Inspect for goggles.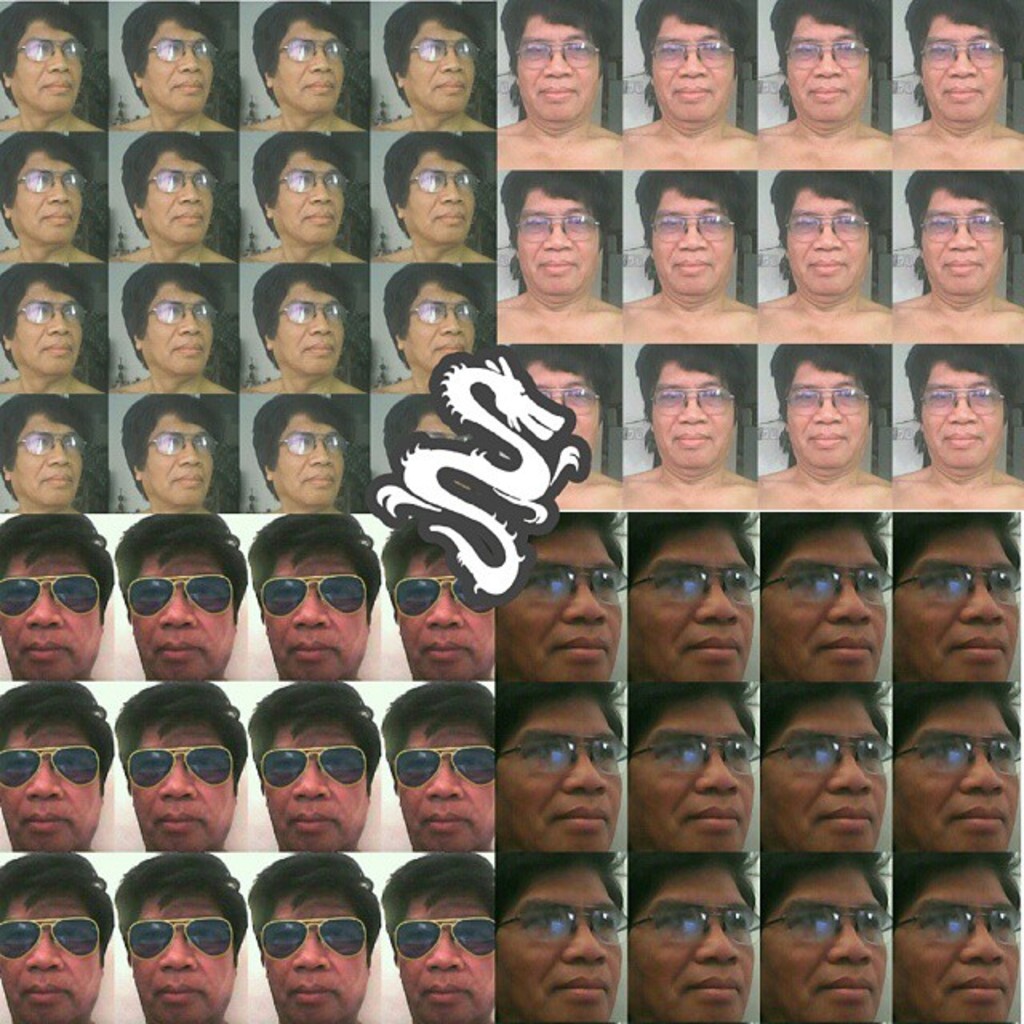
Inspection: <bbox>10, 419, 94, 466</bbox>.
